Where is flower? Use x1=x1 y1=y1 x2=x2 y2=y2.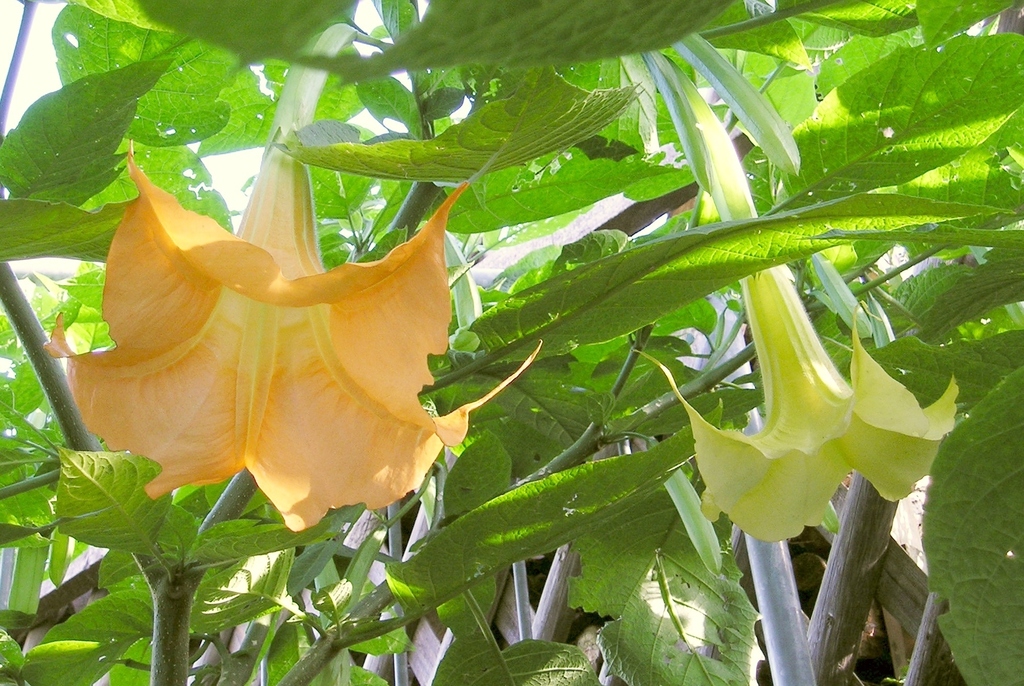
x1=641 y1=110 x2=964 y2=568.
